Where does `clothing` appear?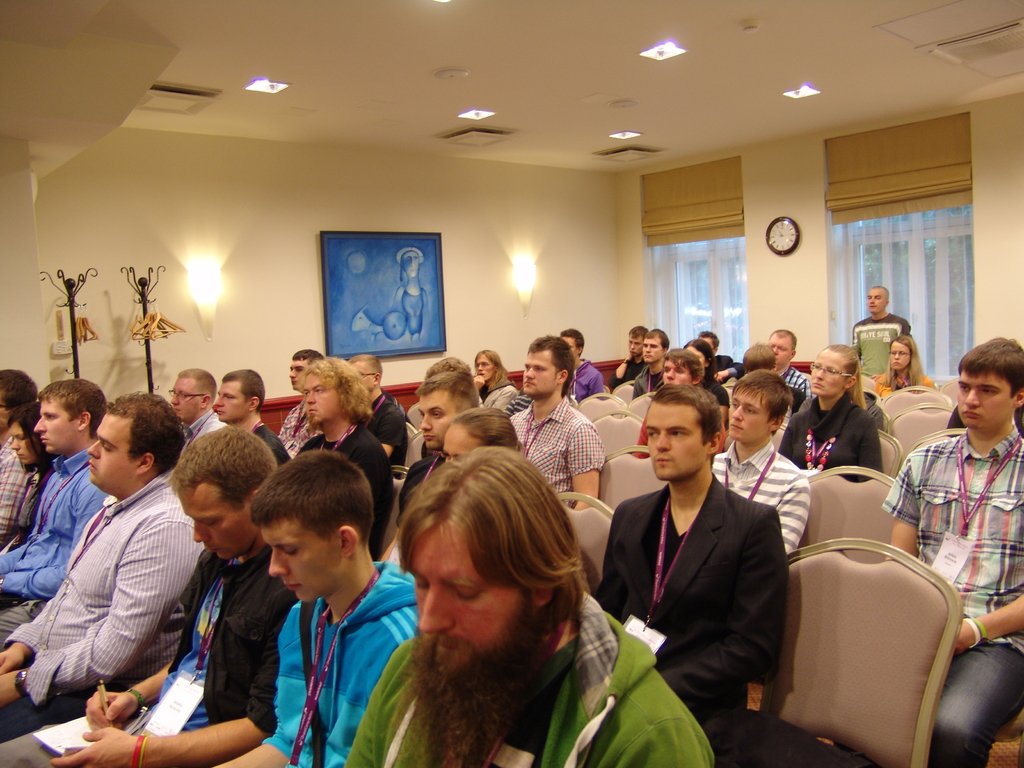
Appears at [881,428,1023,767].
